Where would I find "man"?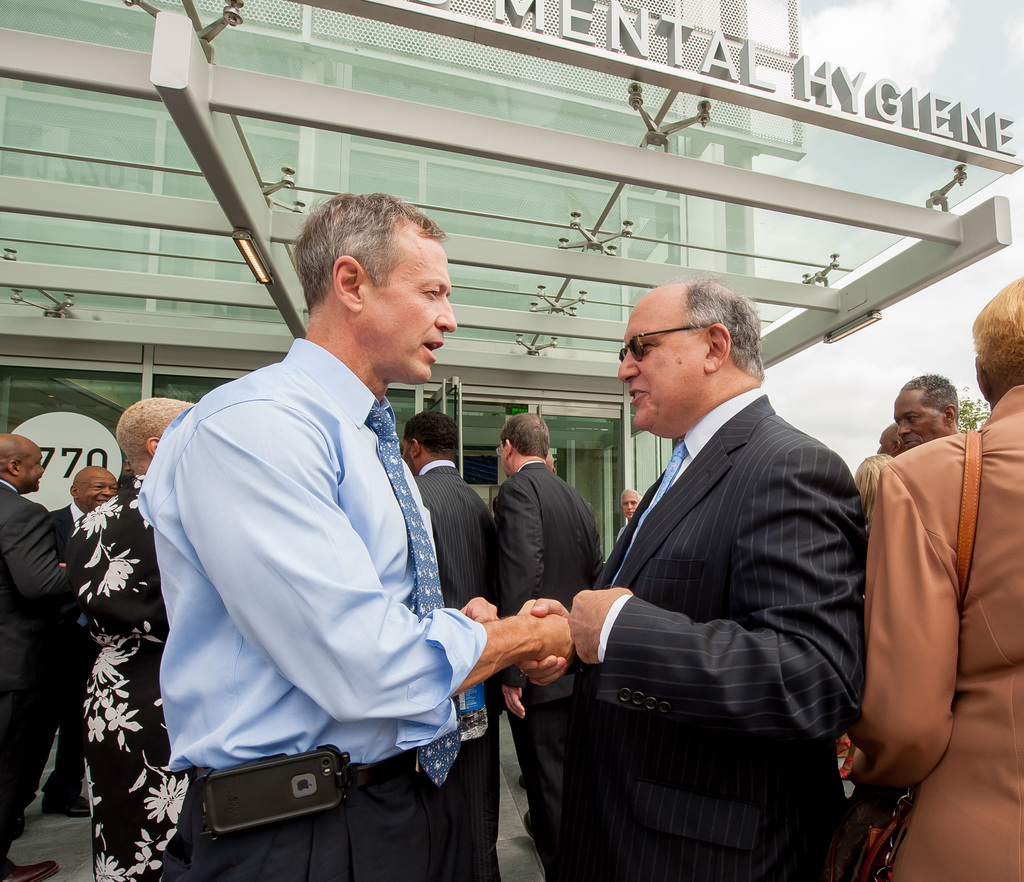
At Rect(566, 277, 867, 881).
